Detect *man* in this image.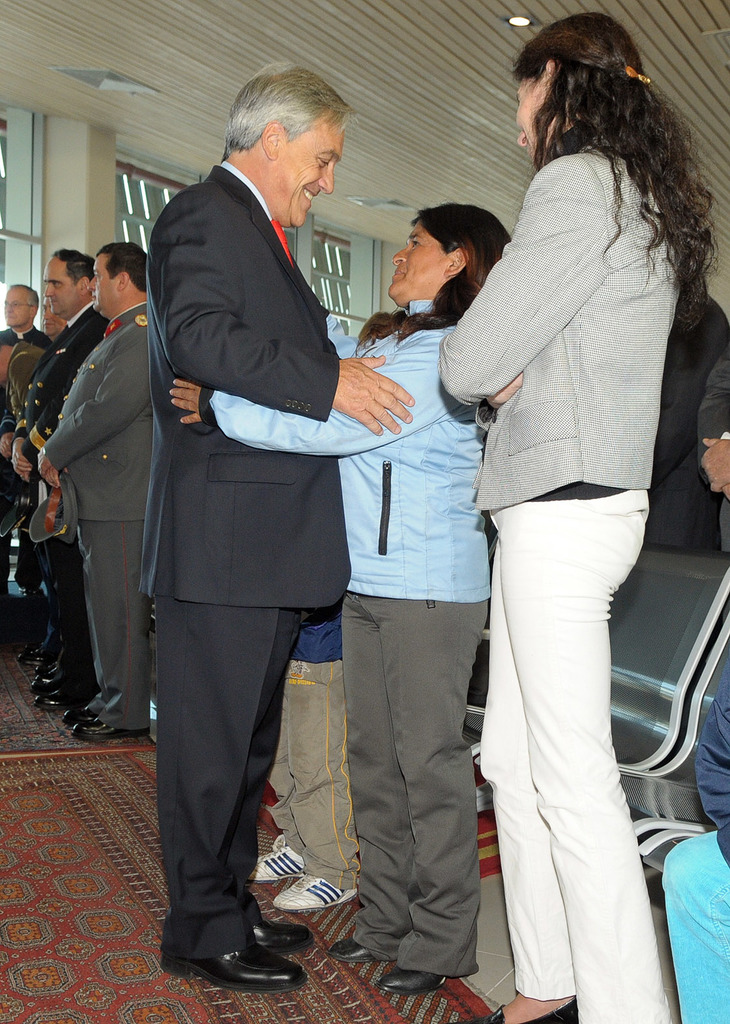
Detection: bbox=(0, 284, 49, 351).
